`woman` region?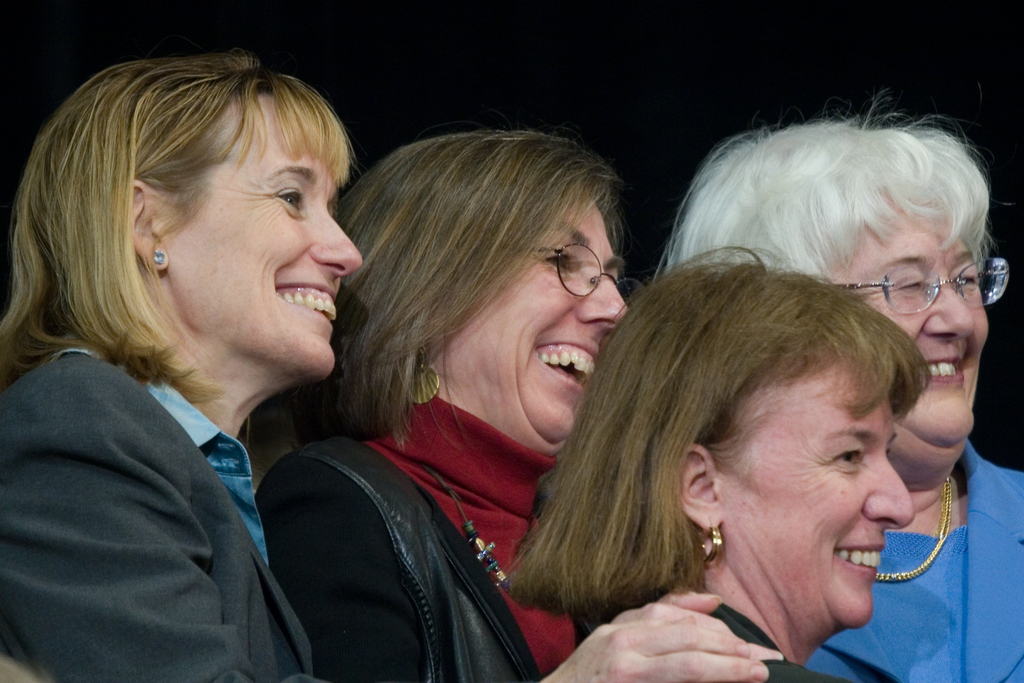
box(650, 81, 1023, 682)
